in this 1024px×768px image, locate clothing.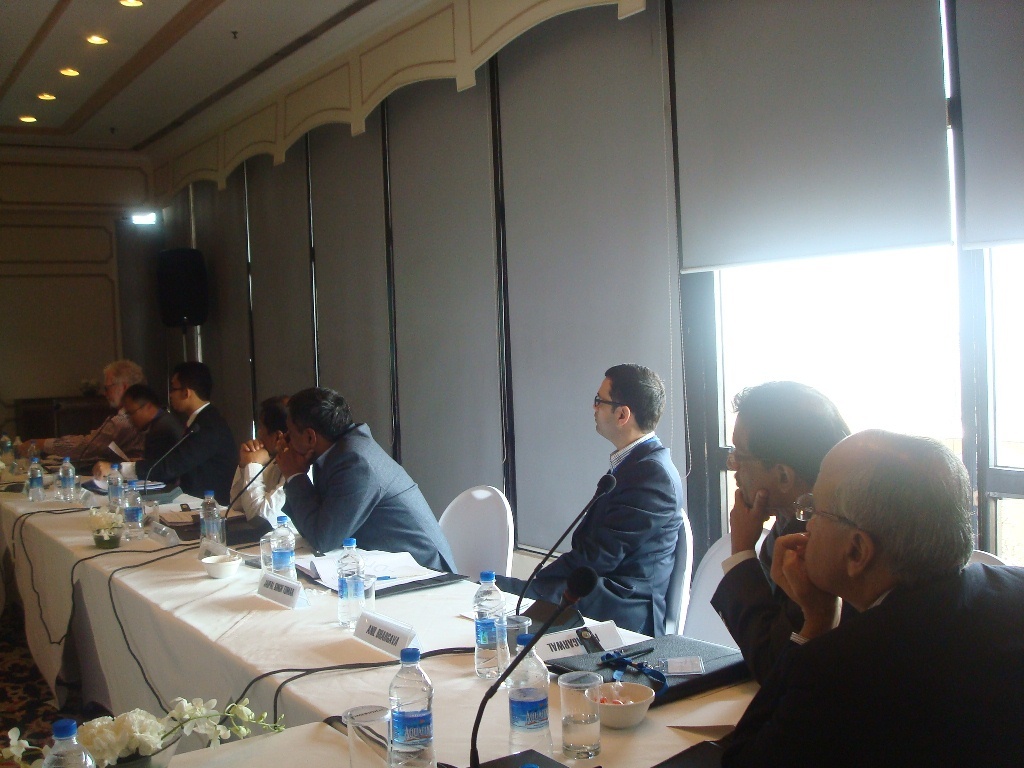
Bounding box: (657, 562, 1023, 767).
